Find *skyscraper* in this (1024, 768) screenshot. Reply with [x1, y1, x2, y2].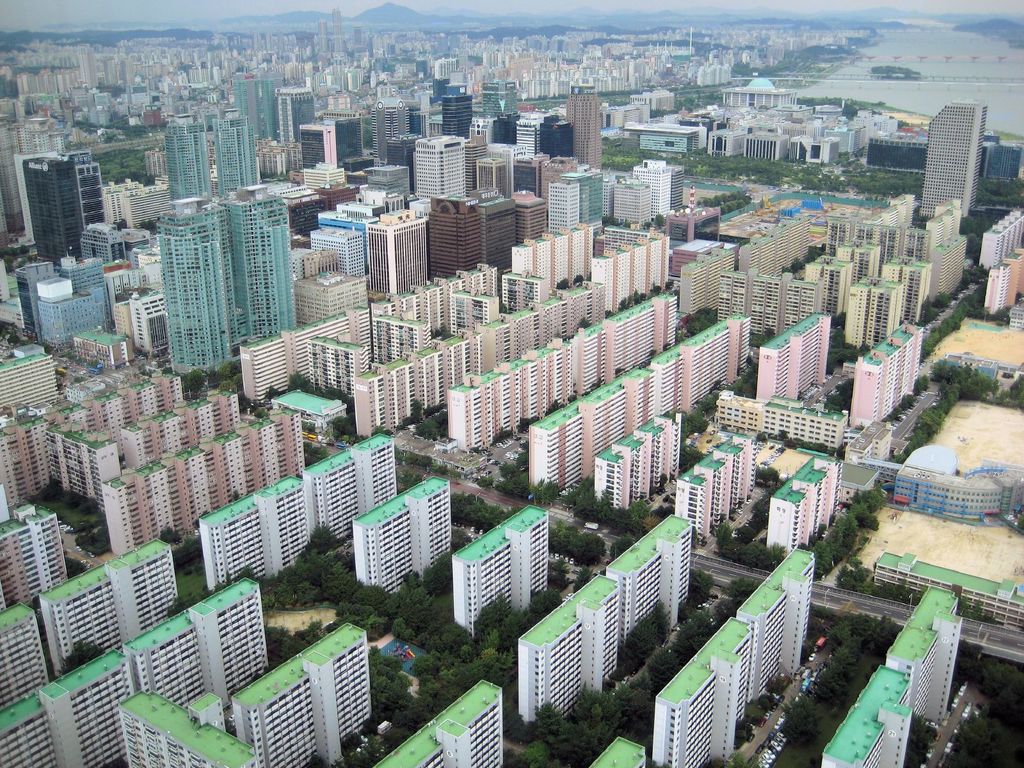
[715, 385, 849, 457].
